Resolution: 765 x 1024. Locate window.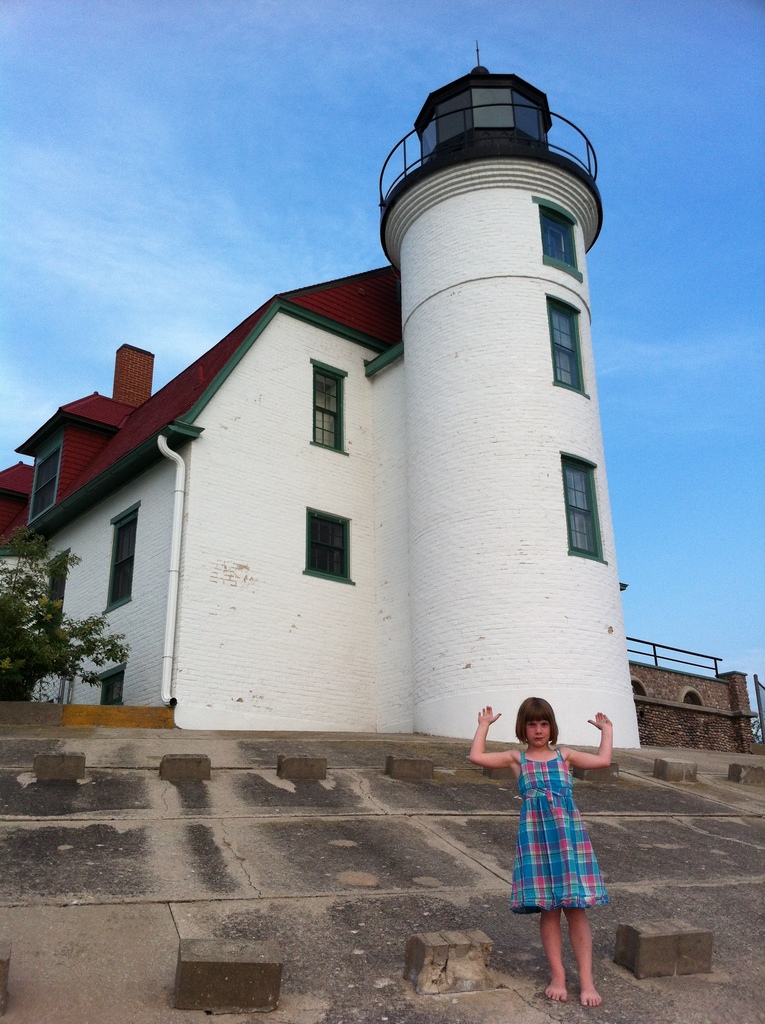
(45,550,74,638).
